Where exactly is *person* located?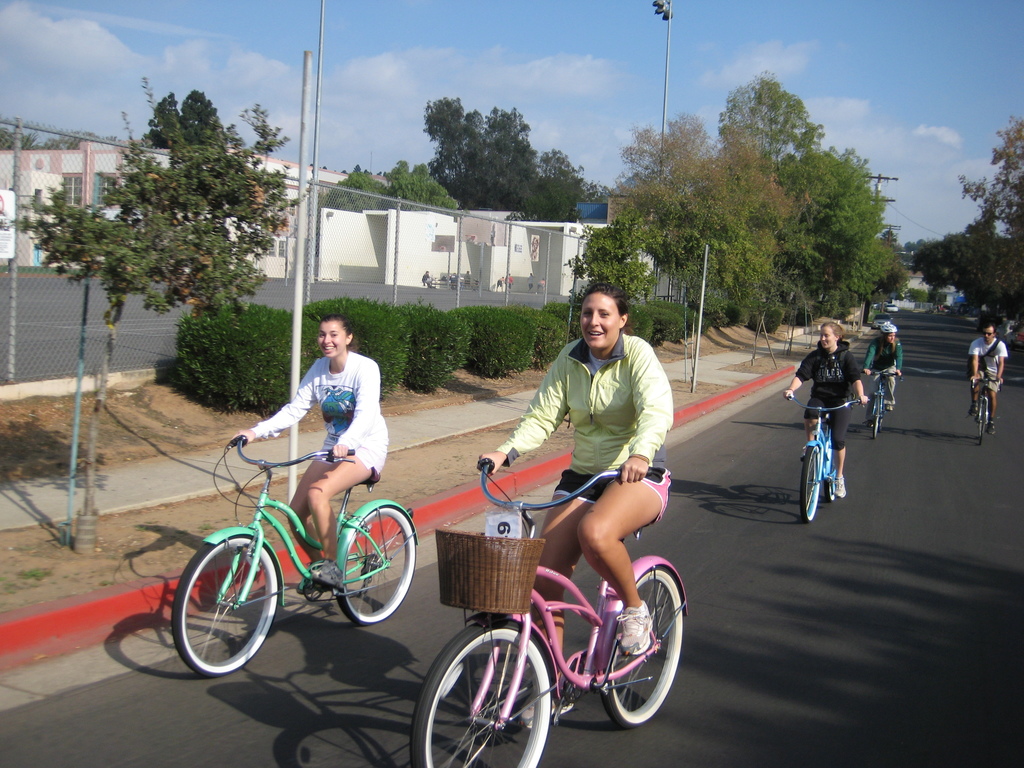
Its bounding box is bbox=(860, 319, 909, 413).
